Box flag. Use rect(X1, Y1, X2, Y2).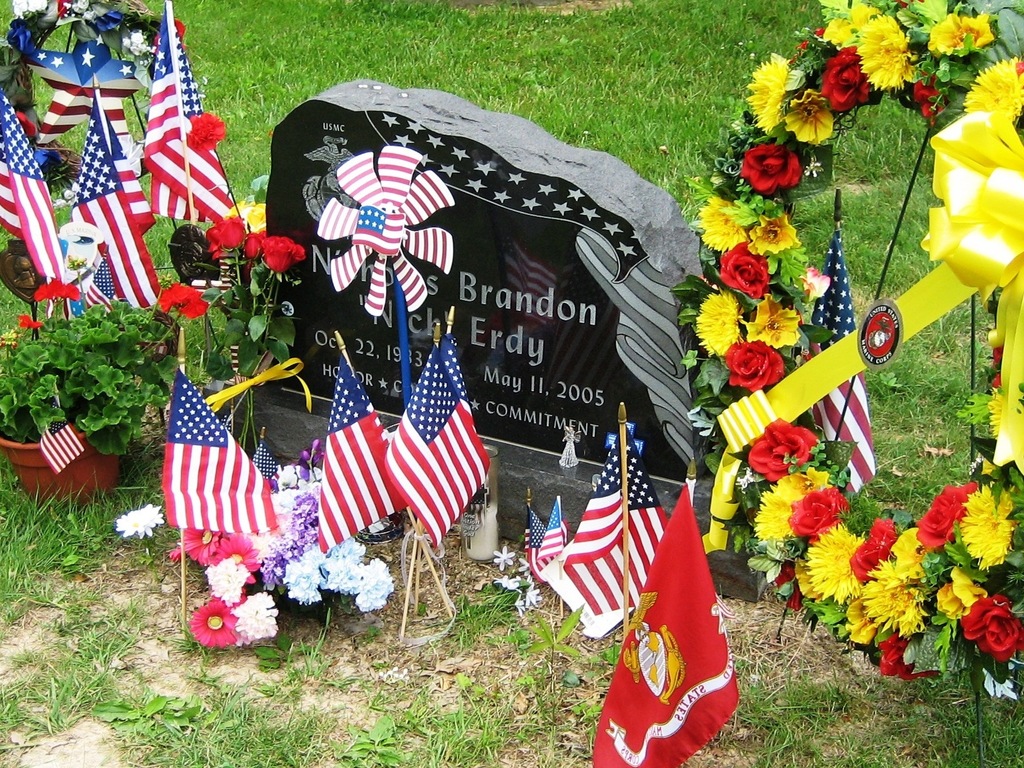
rect(803, 227, 881, 497).
